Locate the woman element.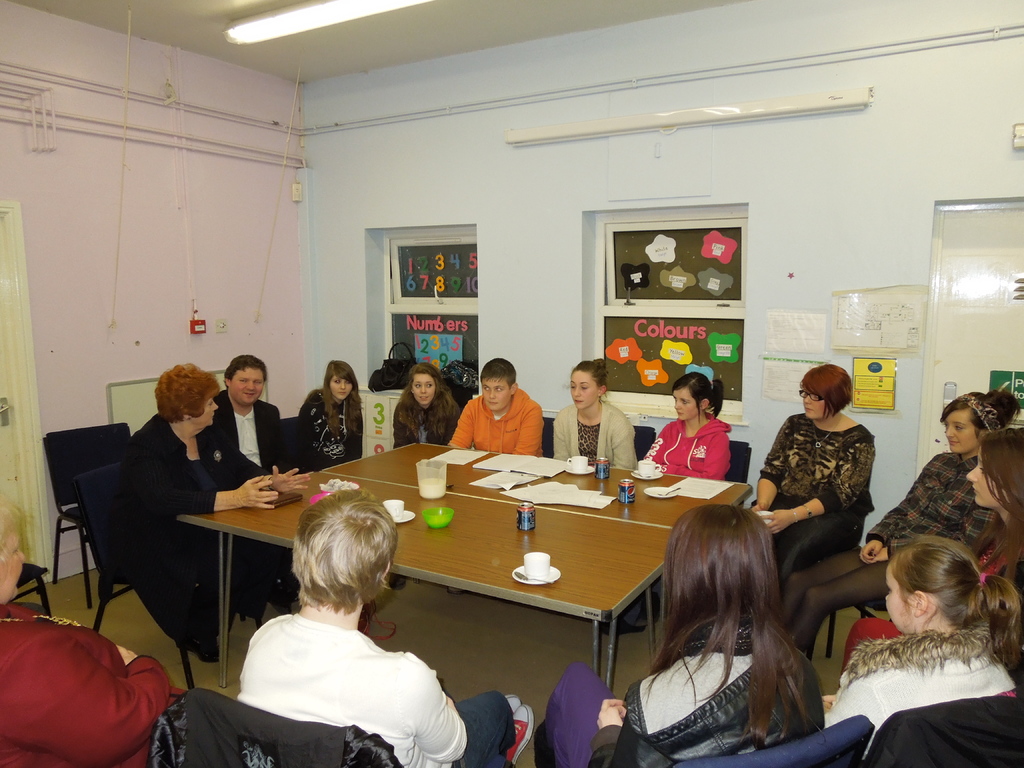
Element bbox: 550:357:639:470.
